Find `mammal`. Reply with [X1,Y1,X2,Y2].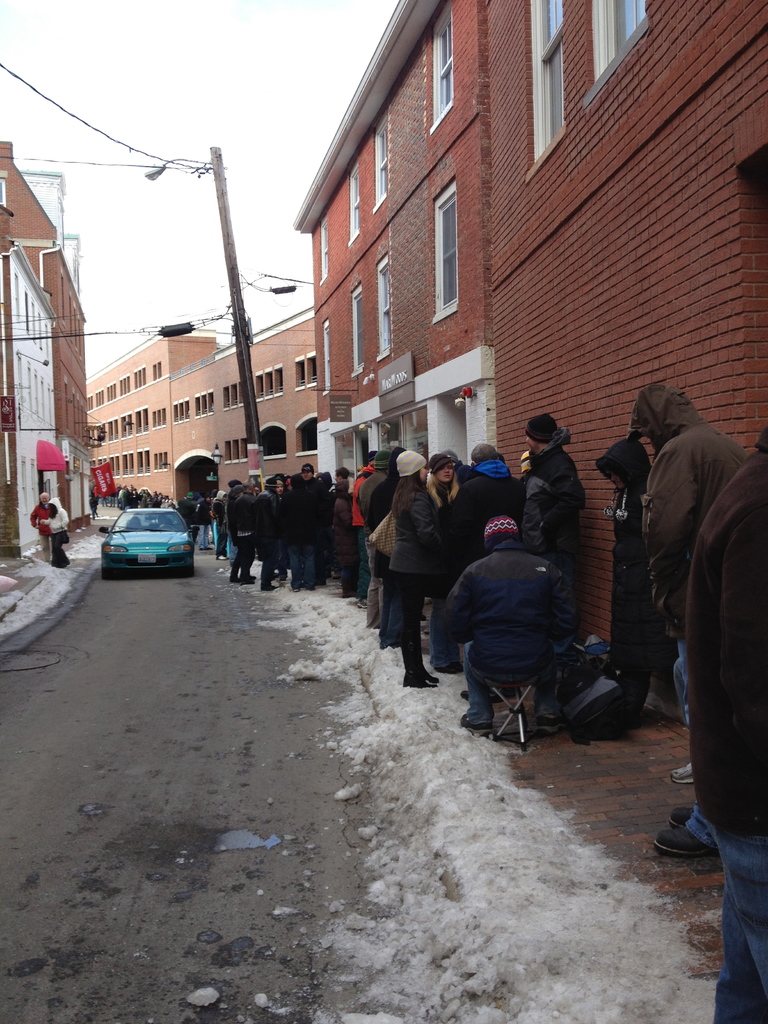
[28,492,52,564].
